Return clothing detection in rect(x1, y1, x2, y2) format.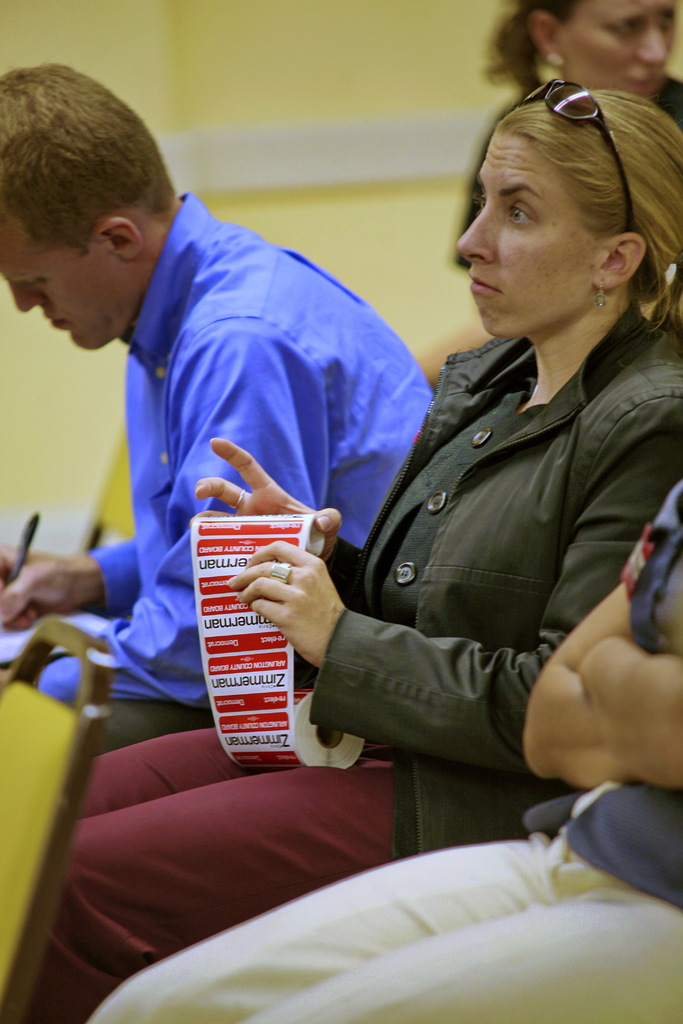
rect(27, 192, 438, 748).
